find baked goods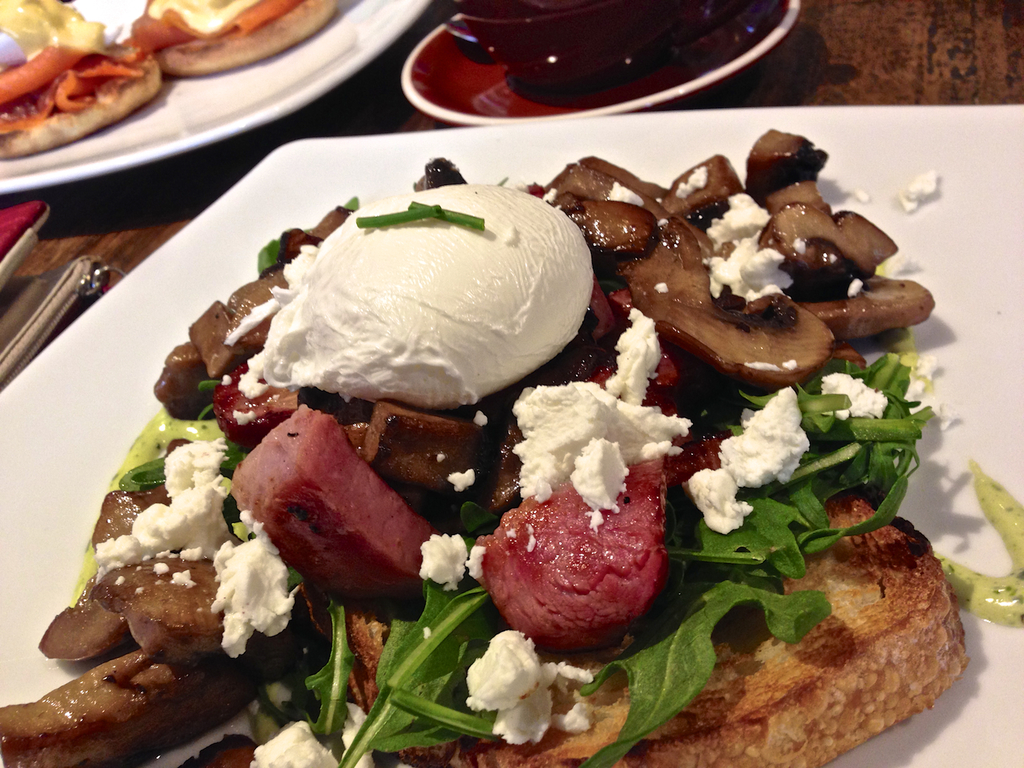
0,36,169,162
